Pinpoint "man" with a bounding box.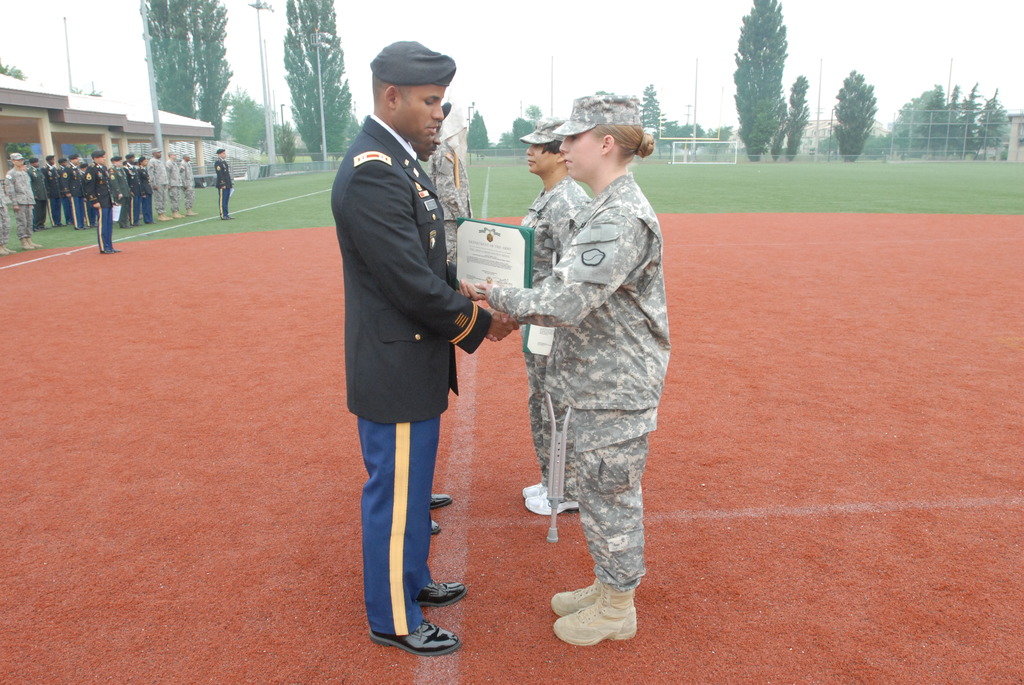
BBox(3, 149, 38, 249).
